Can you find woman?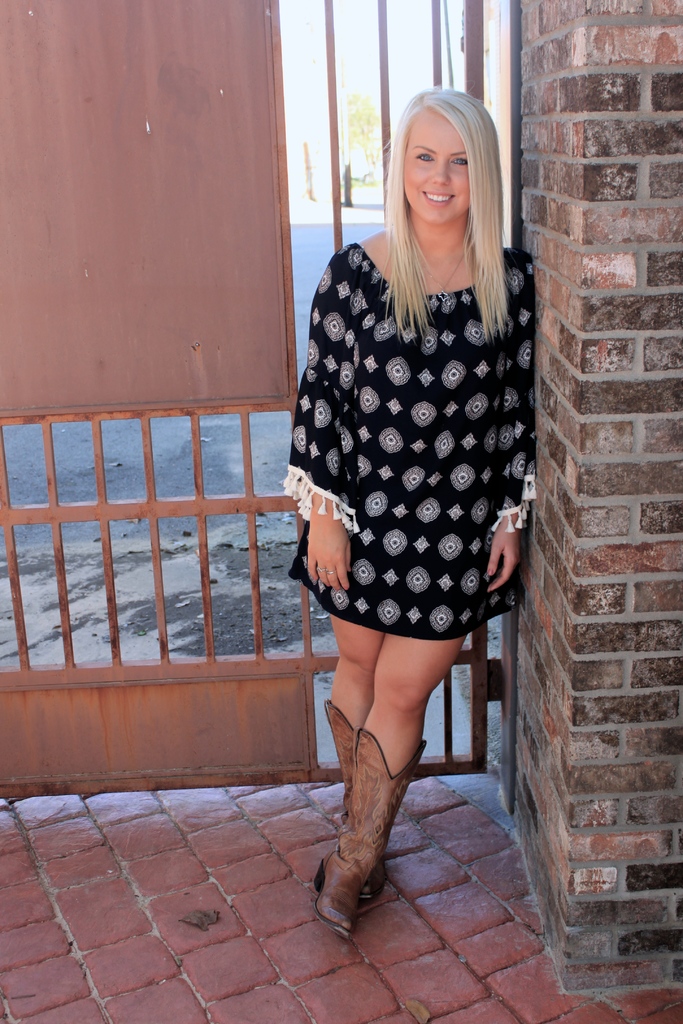
Yes, bounding box: 280, 86, 555, 698.
